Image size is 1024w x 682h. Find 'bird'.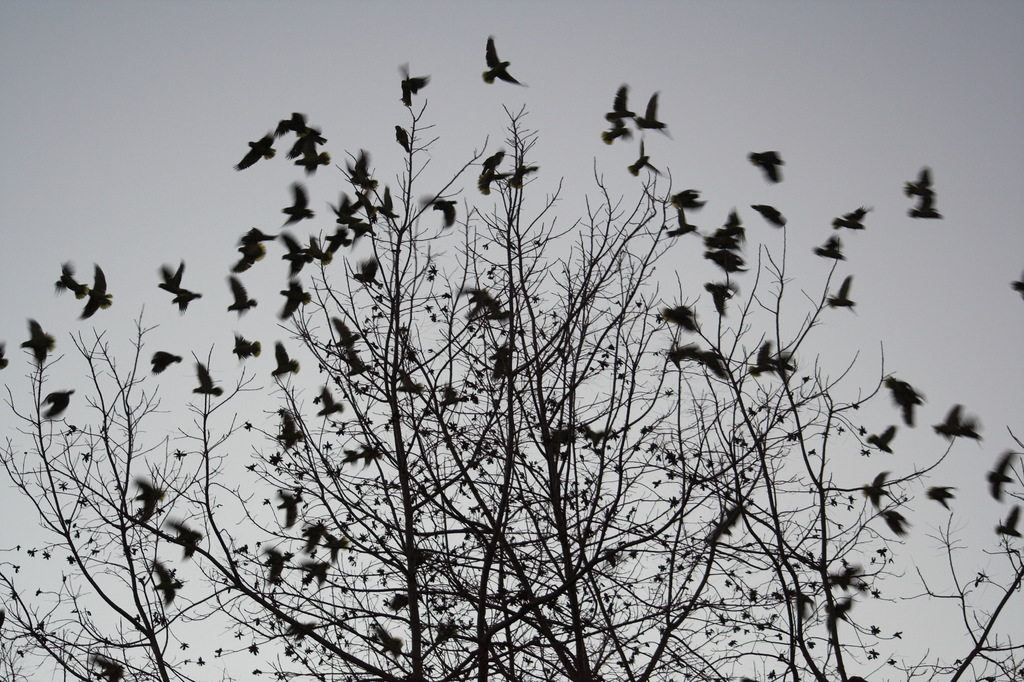
l=824, t=274, r=856, b=315.
